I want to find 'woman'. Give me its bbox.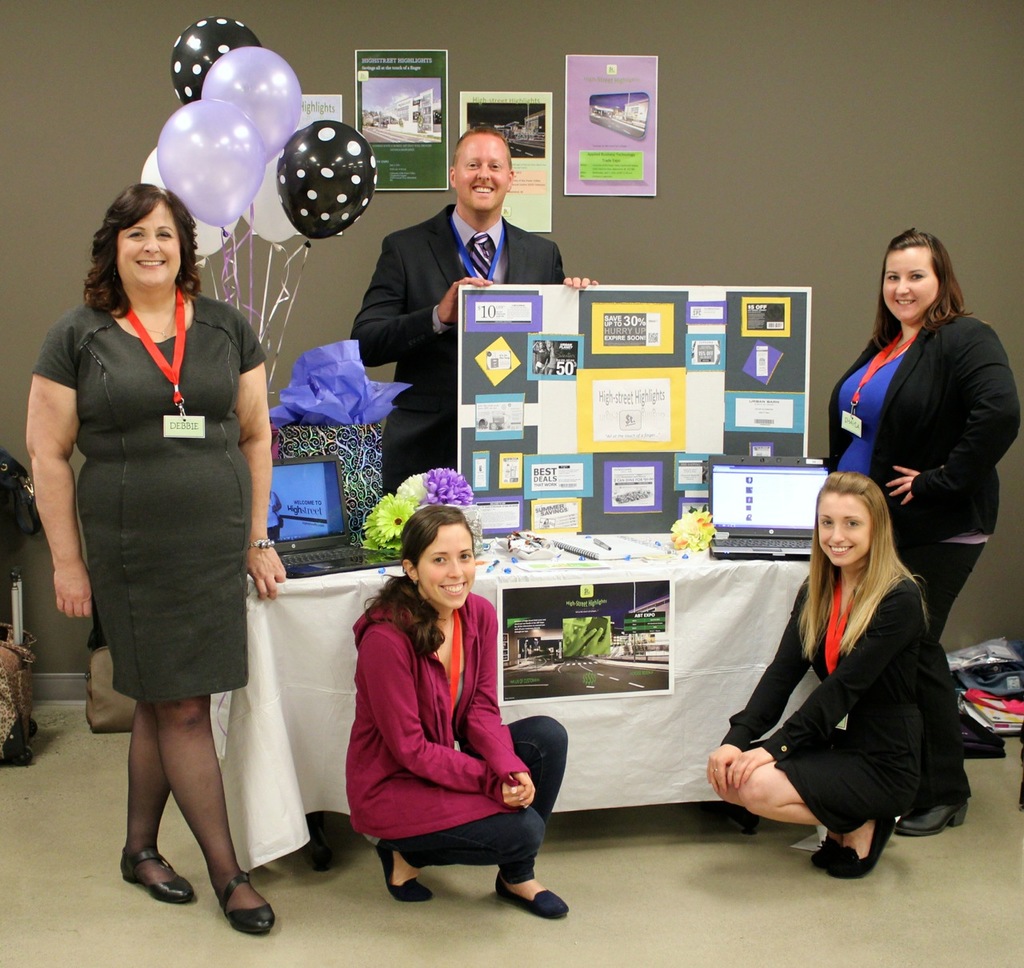
x1=334 y1=508 x2=574 y2=919.
